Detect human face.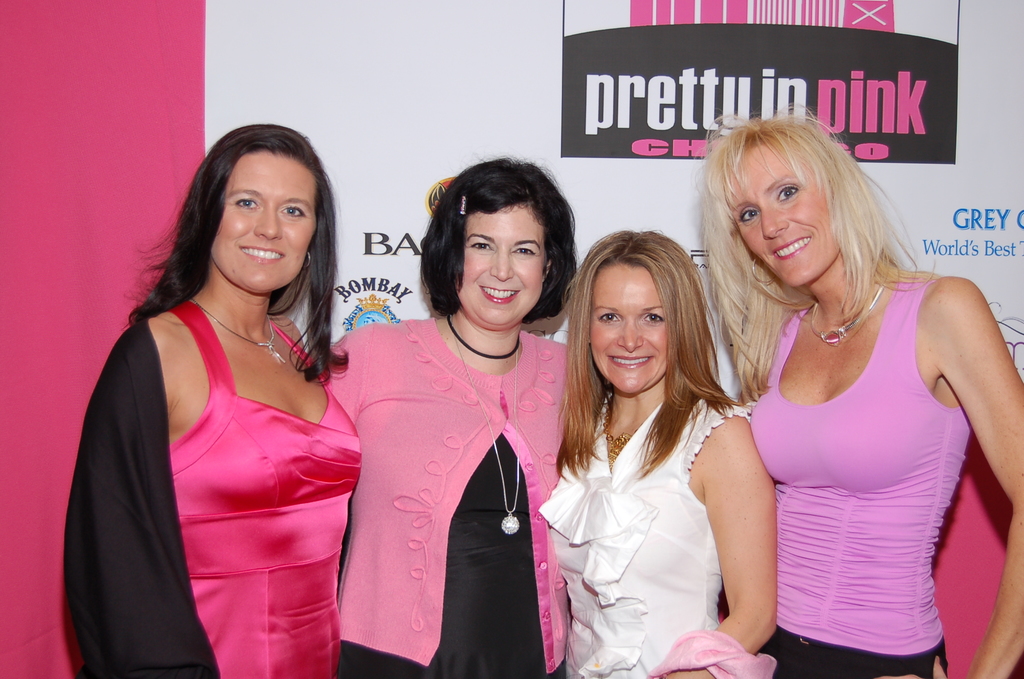
Detected at <region>457, 207, 550, 329</region>.
